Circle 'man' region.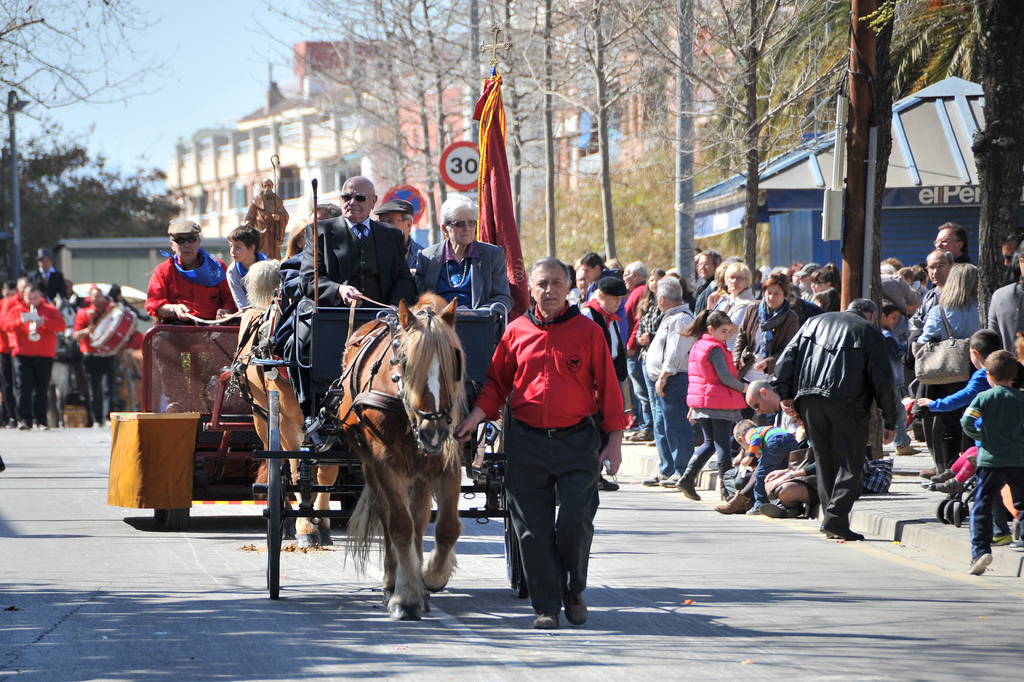
Region: [x1=623, y1=260, x2=656, y2=442].
